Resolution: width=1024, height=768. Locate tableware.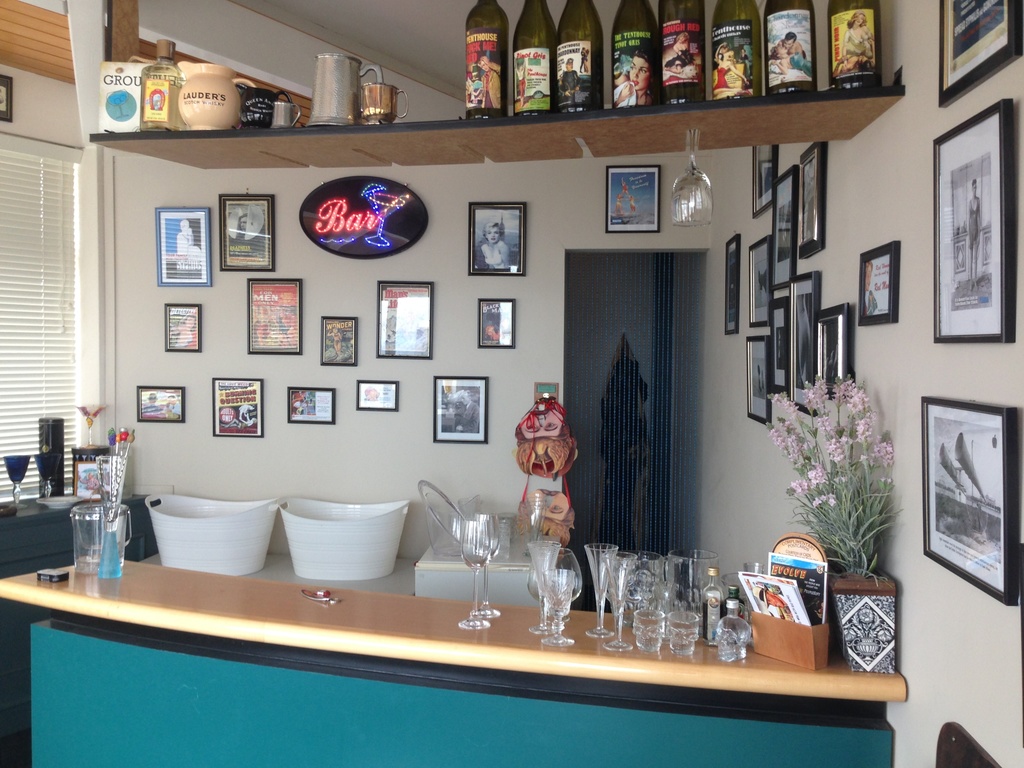
l=579, t=542, r=614, b=640.
